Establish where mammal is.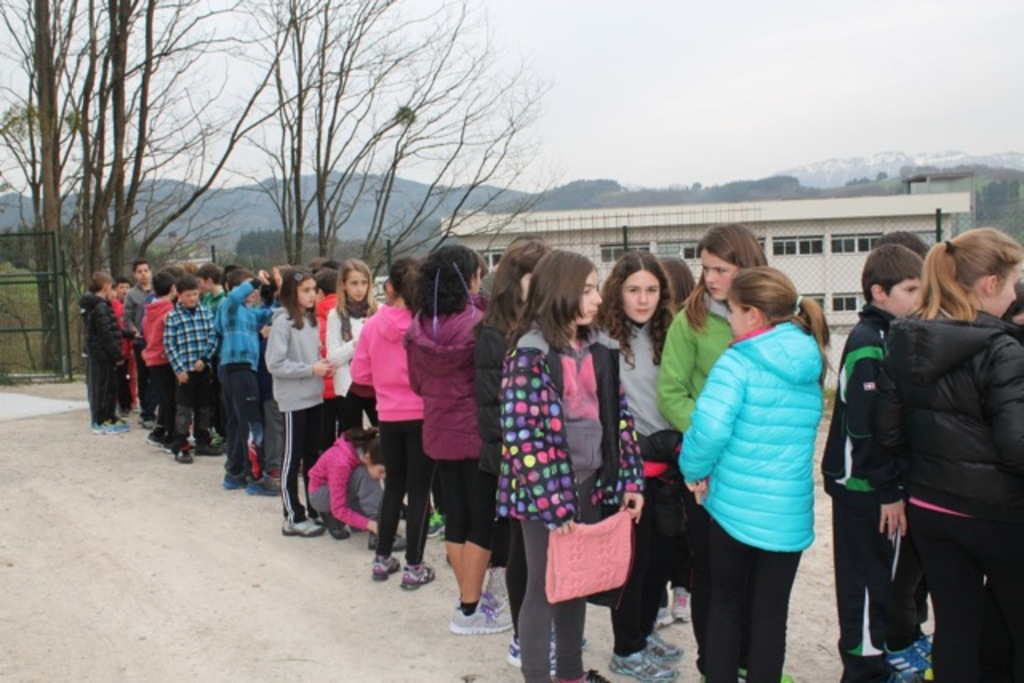
Established at pyautogui.locateOnScreen(200, 261, 224, 299).
